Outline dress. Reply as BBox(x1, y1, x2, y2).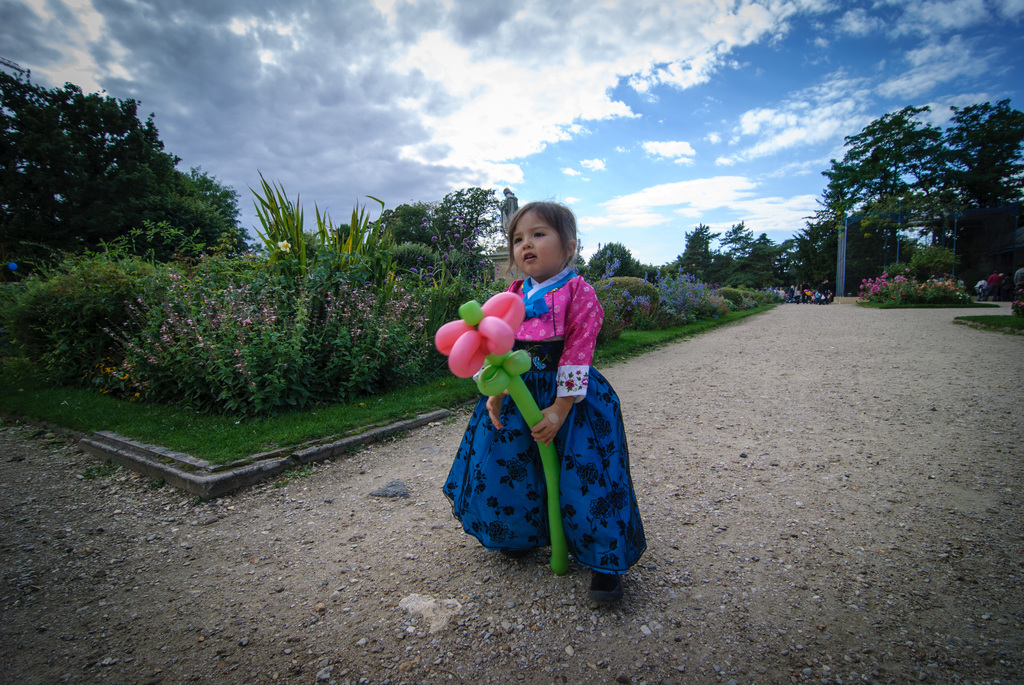
BBox(438, 264, 646, 572).
